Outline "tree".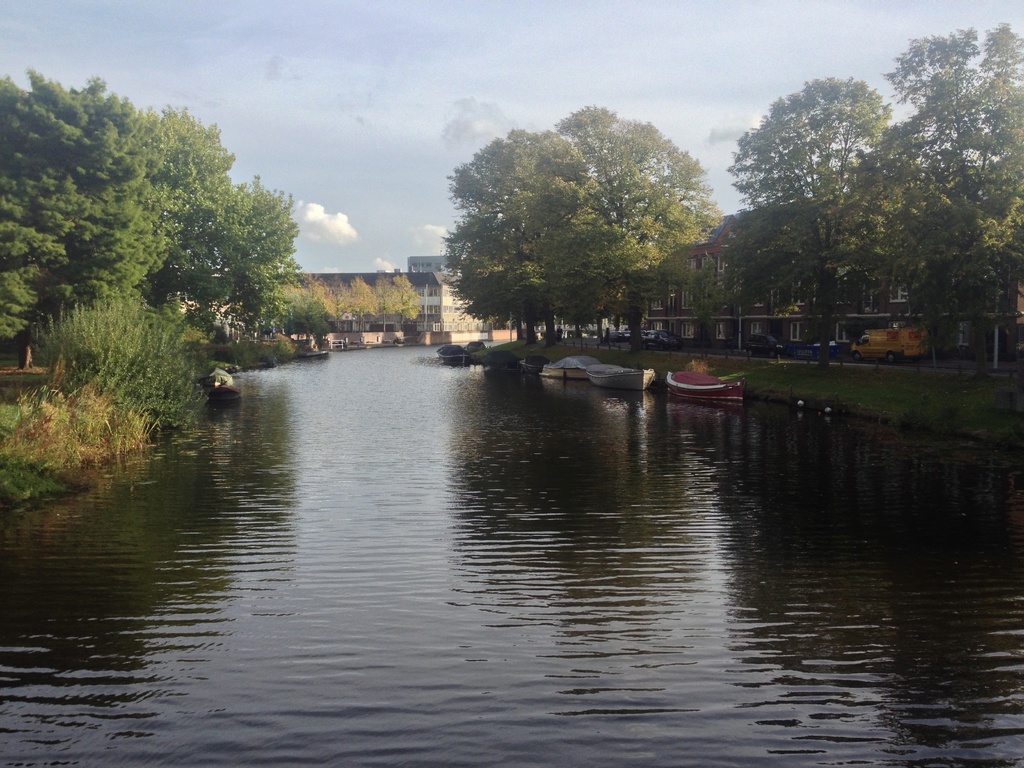
Outline: 241/265/280/351.
